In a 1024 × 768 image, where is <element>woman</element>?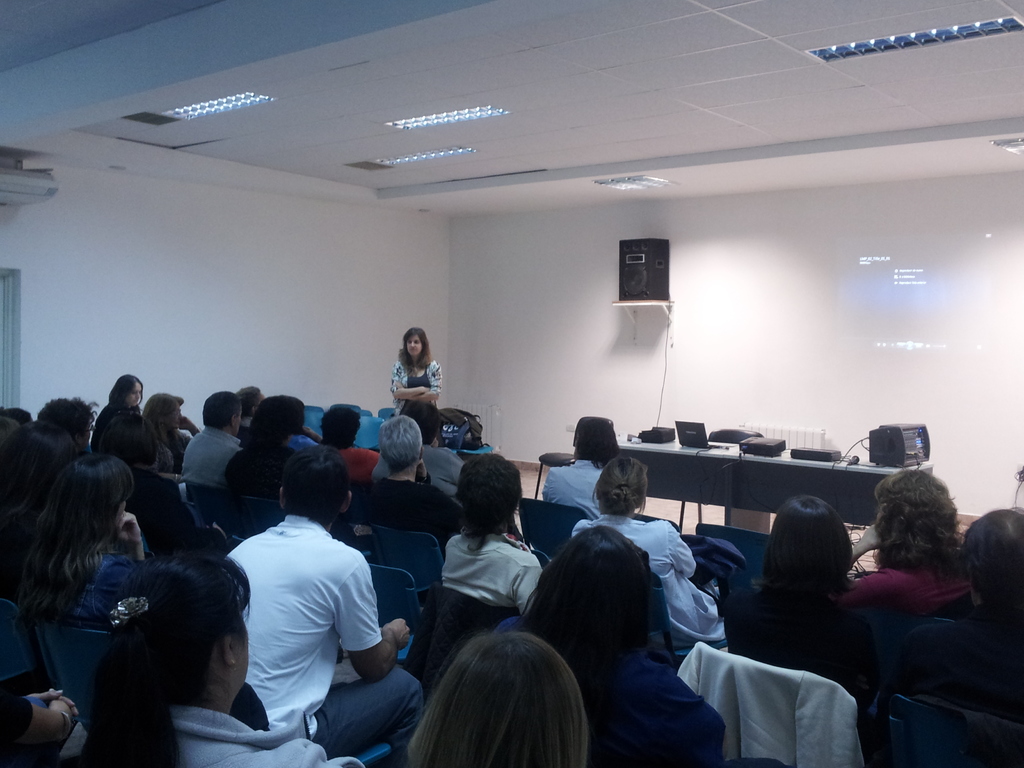
[x1=91, y1=373, x2=147, y2=458].
